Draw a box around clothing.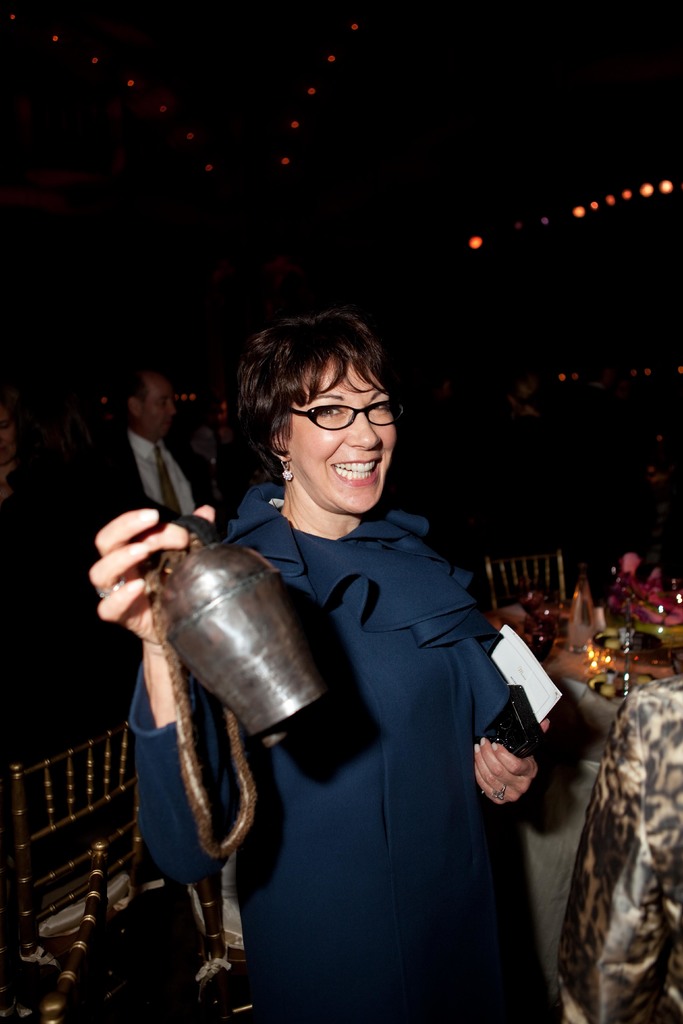
77 433 219 603.
